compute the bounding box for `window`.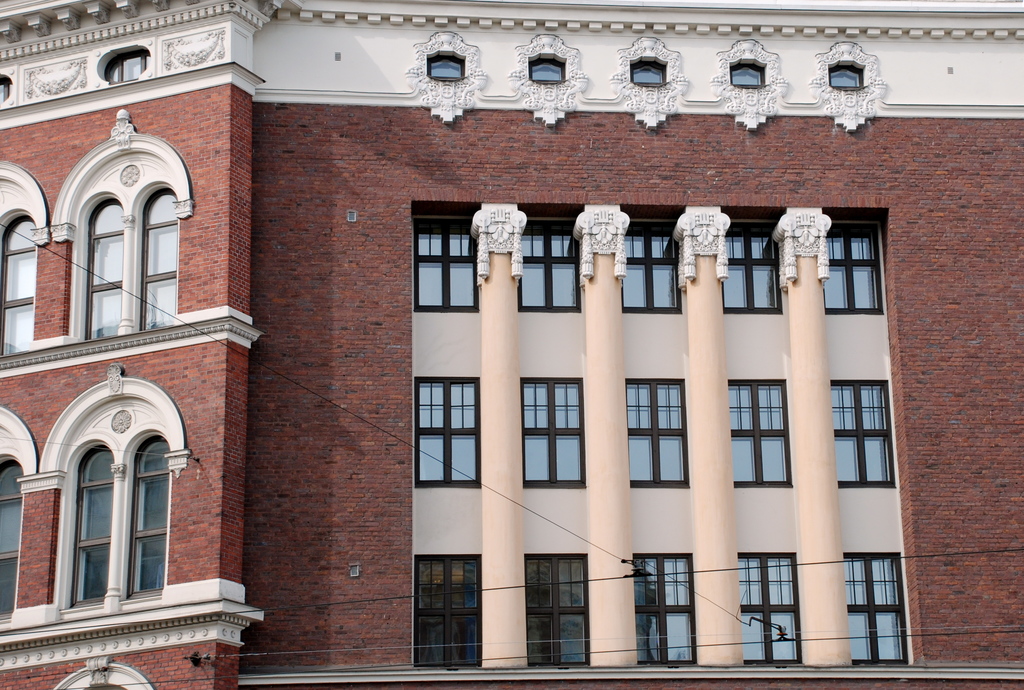
l=837, t=555, r=903, b=666.
